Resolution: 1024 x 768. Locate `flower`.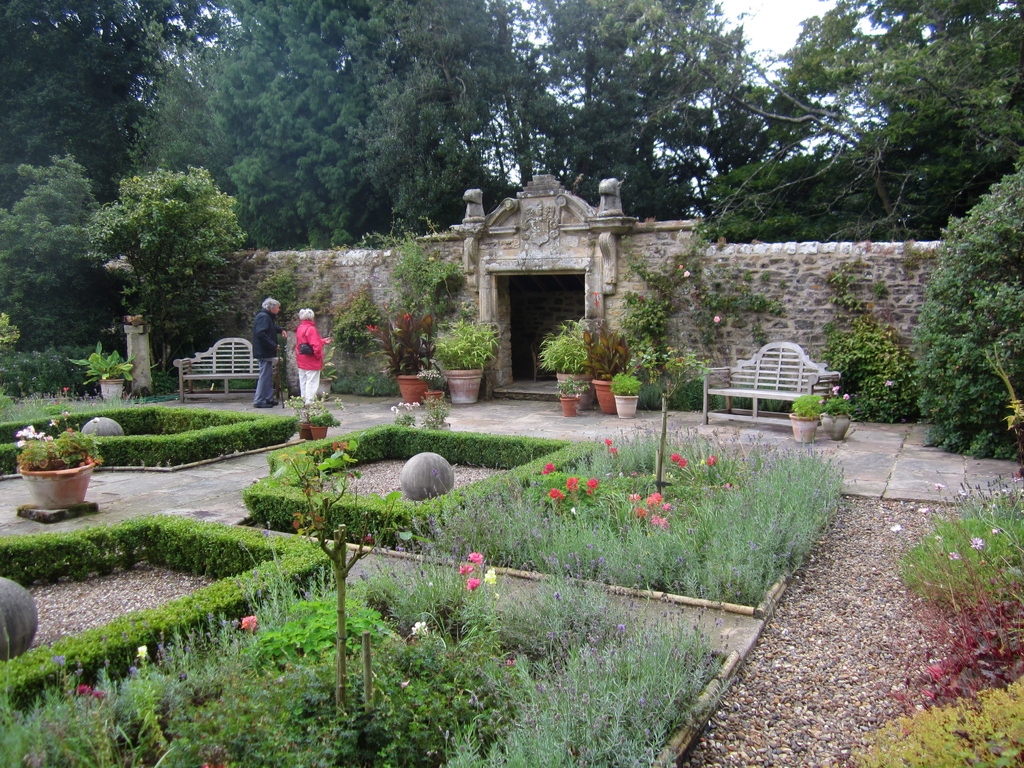
<box>639,292,645,300</box>.
